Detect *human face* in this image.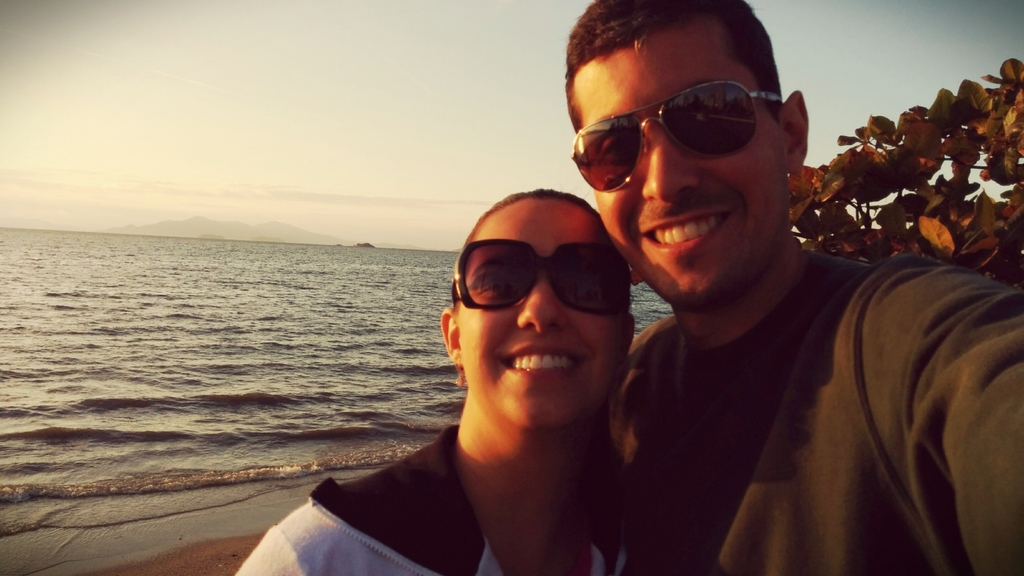
Detection: (x1=573, y1=17, x2=789, y2=310).
